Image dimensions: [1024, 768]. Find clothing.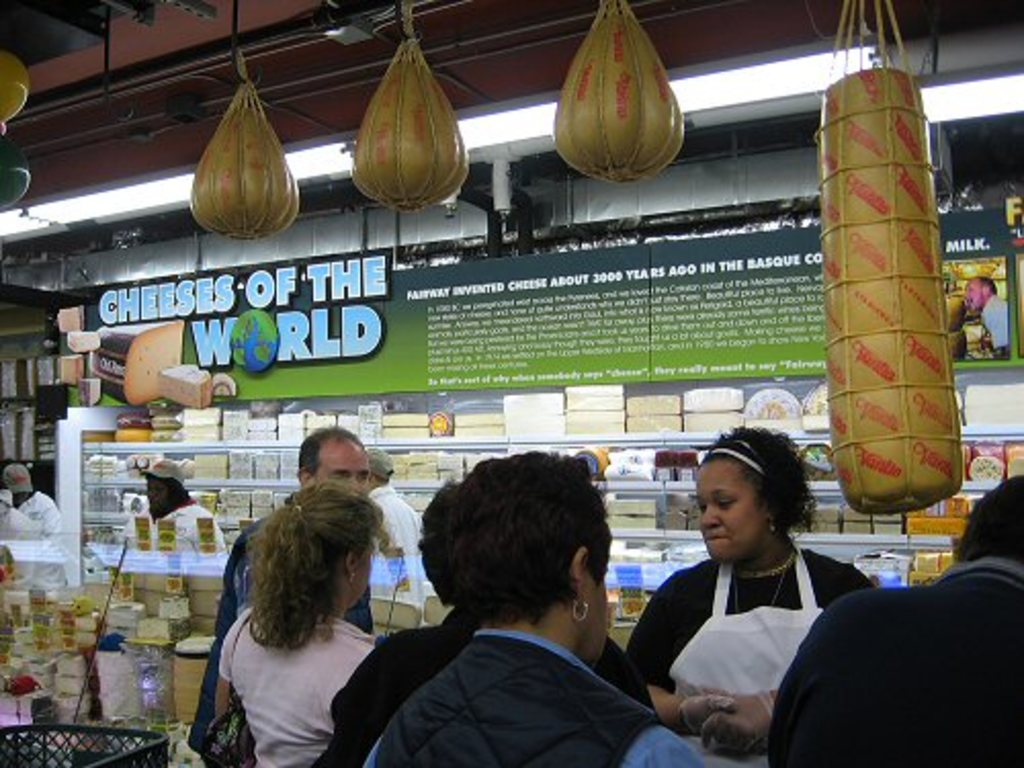
pyautogui.locateOnScreen(647, 508, 850, 754).
